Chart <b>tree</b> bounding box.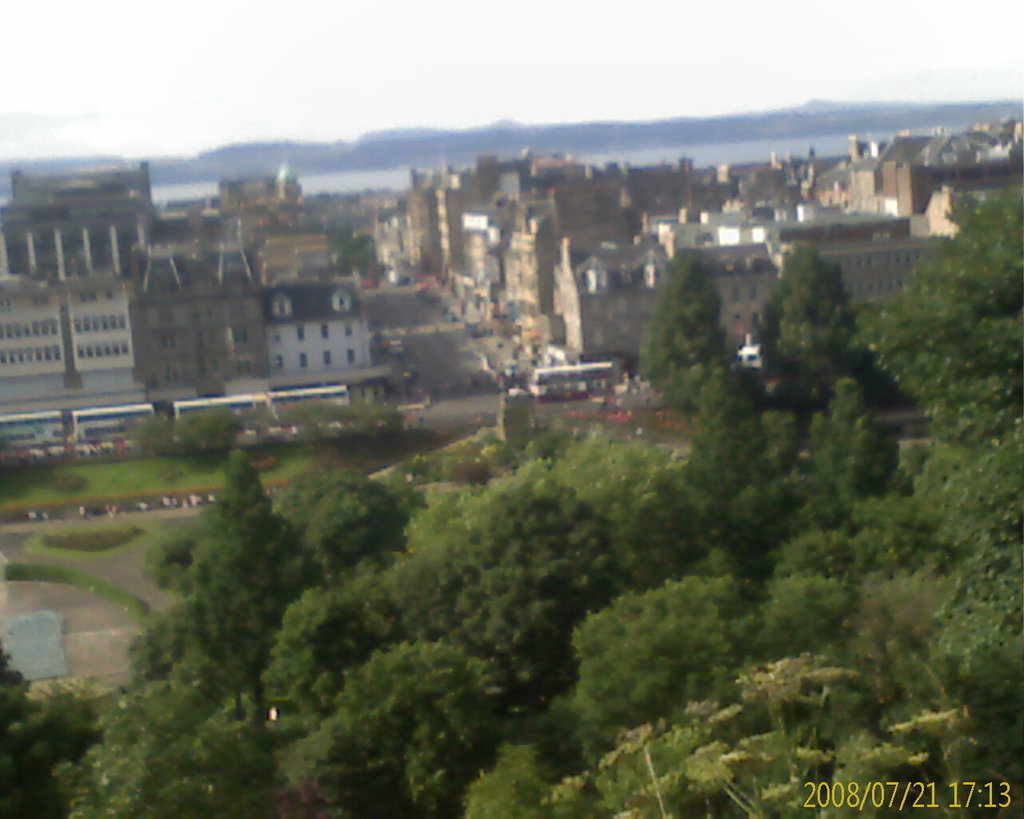
Charted: box=[771, 521, 876, 597].
